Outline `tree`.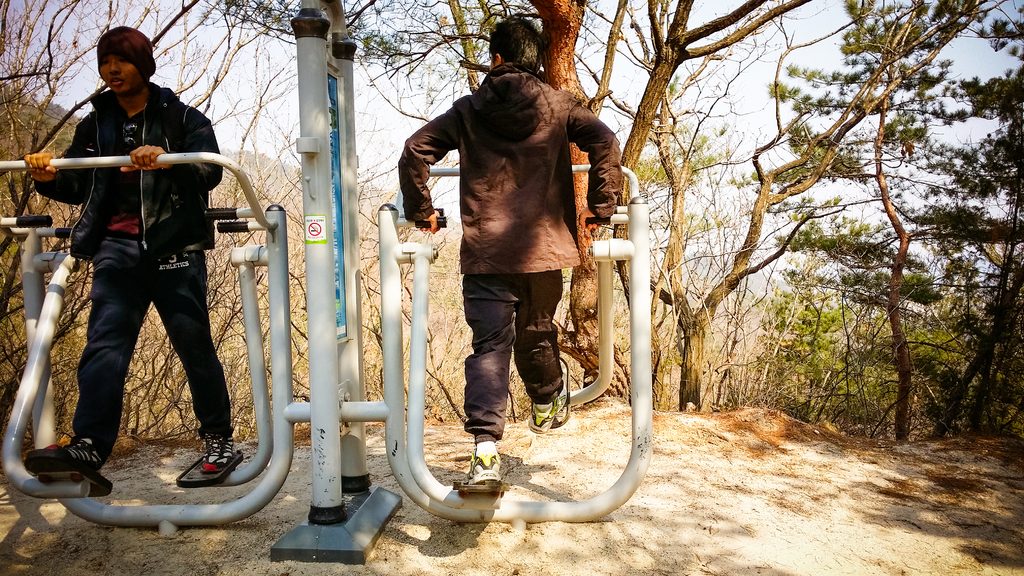
Outline: [0,0,363,439].
